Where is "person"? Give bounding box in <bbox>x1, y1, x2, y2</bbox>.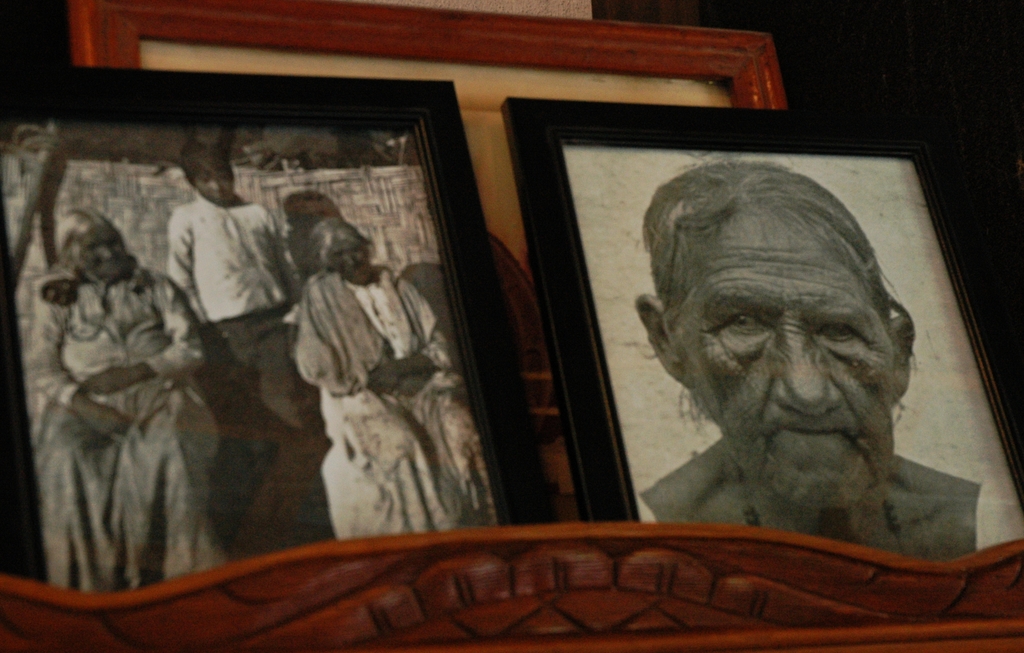
<bbox>163, 131, 315, 455</bbox>.
